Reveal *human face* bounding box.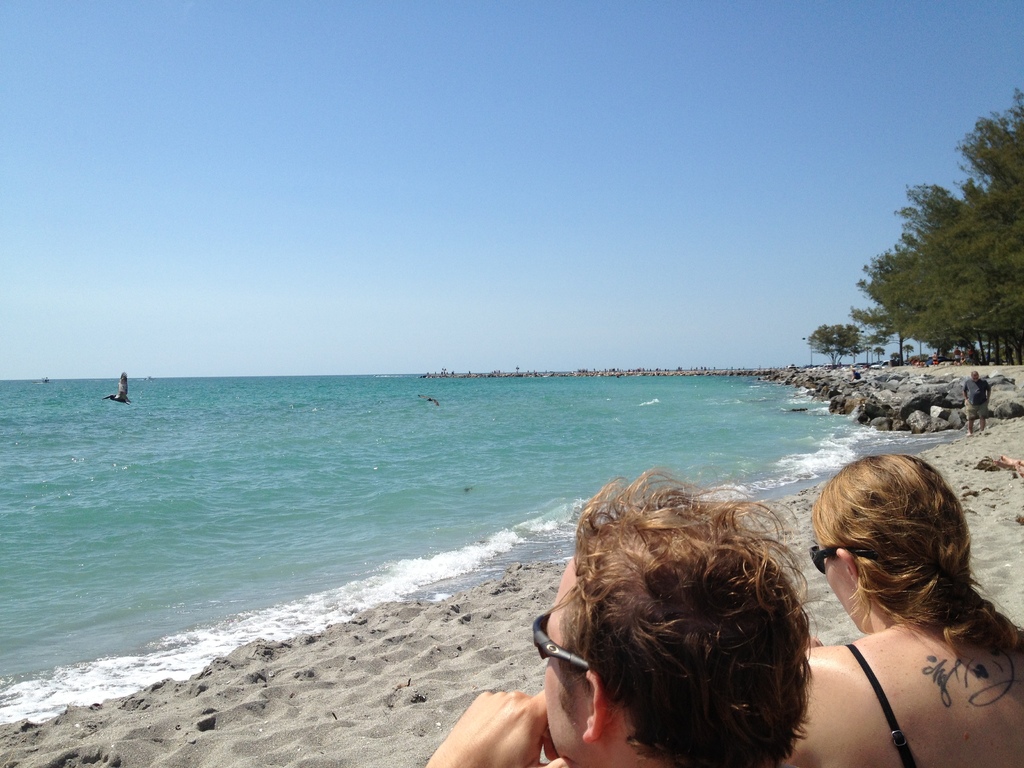
Revealed: pyautogui.locateOnScreen(541, 557, 588, 758).
